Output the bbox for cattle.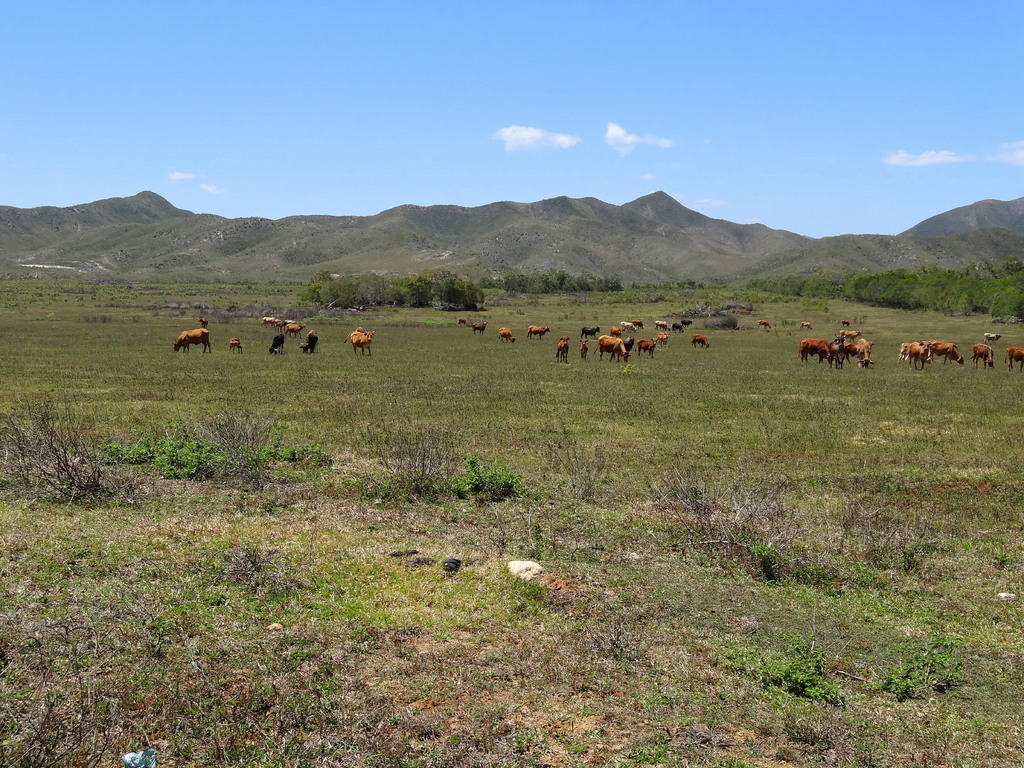
Rect(595, 335, 634, 364).
